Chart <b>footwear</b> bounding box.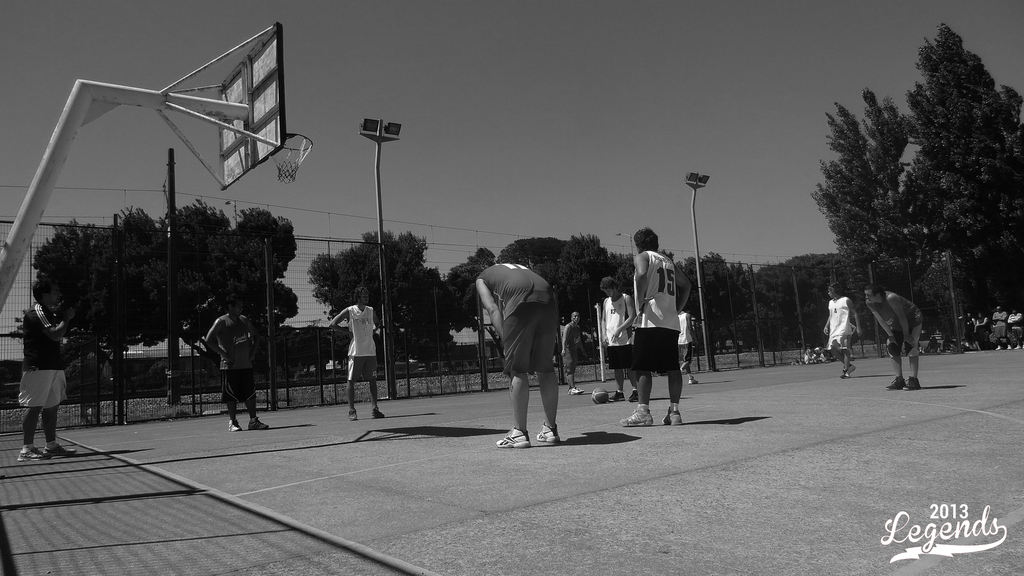
Charted: [684, 377, 696, 388].
